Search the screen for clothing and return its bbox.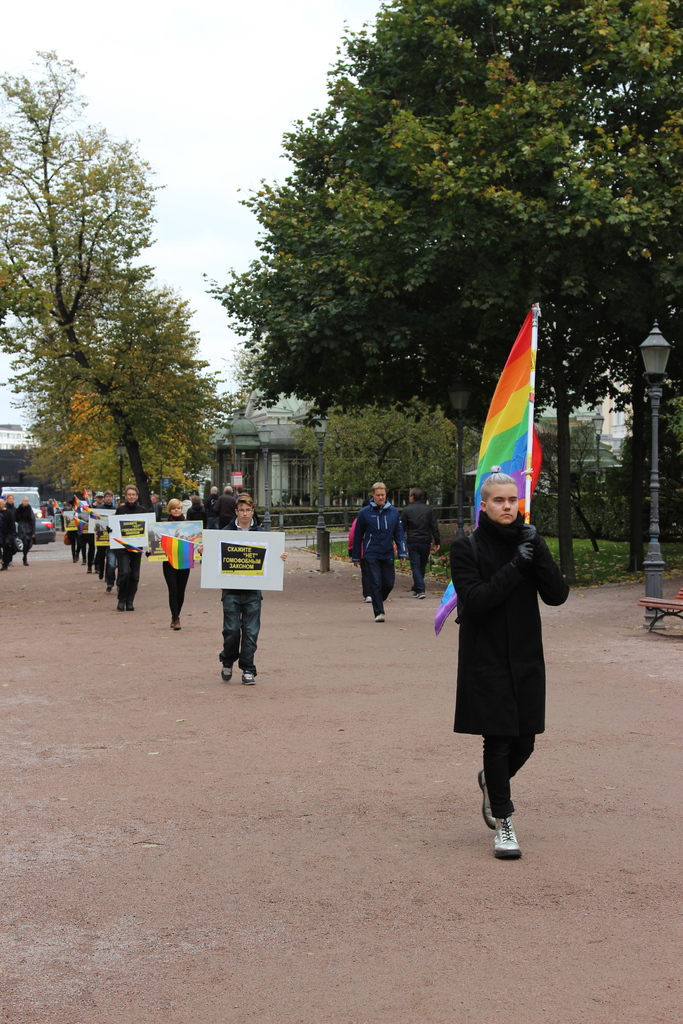
Found: 215,490,237,527.
